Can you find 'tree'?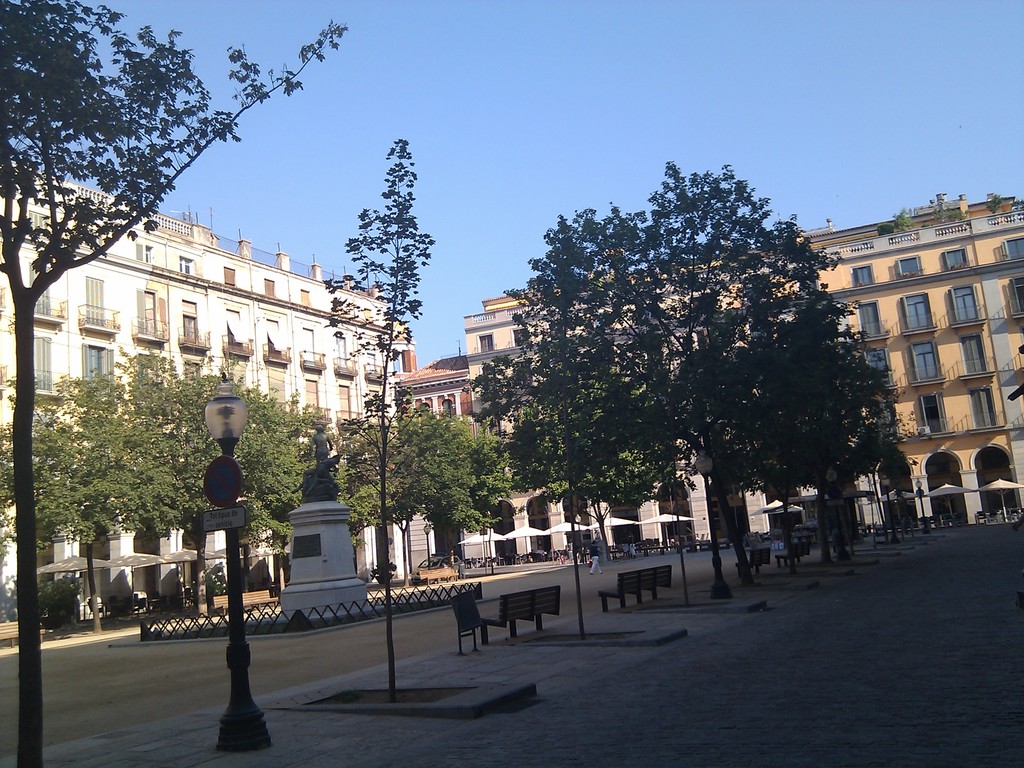
Yes, bounding box: {"left": 931, "top": 196, "right": 964, "bottom": 226}.
